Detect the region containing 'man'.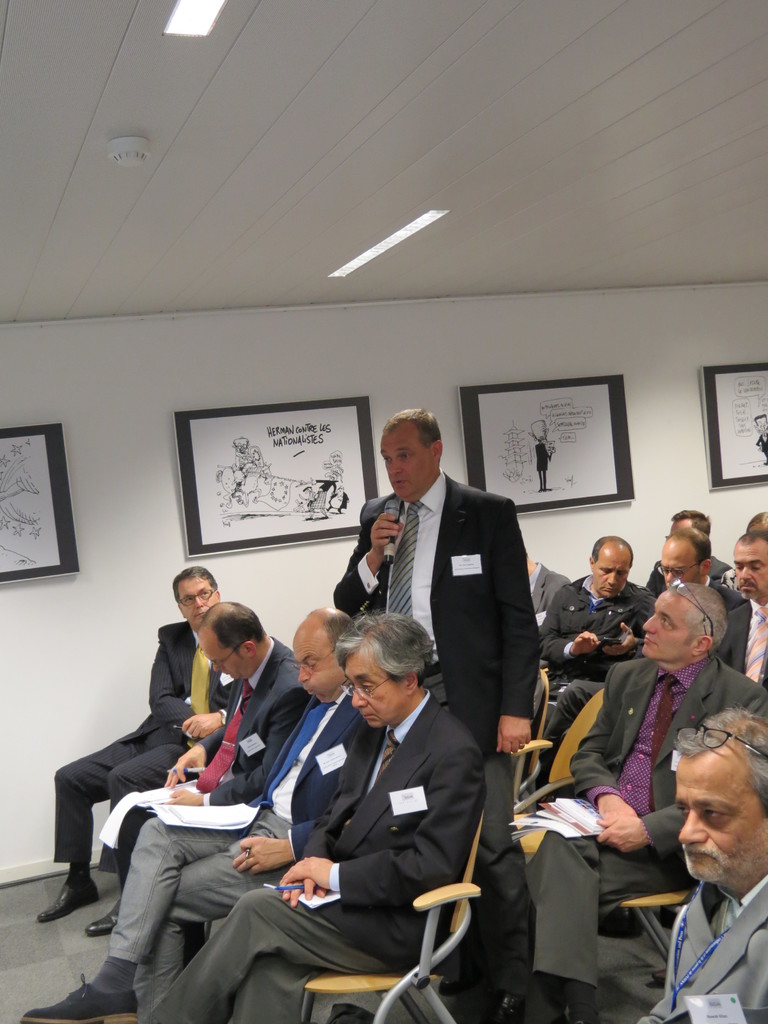
{"left": 636, "top": 528, "right": 744, "bottom": 632}.
